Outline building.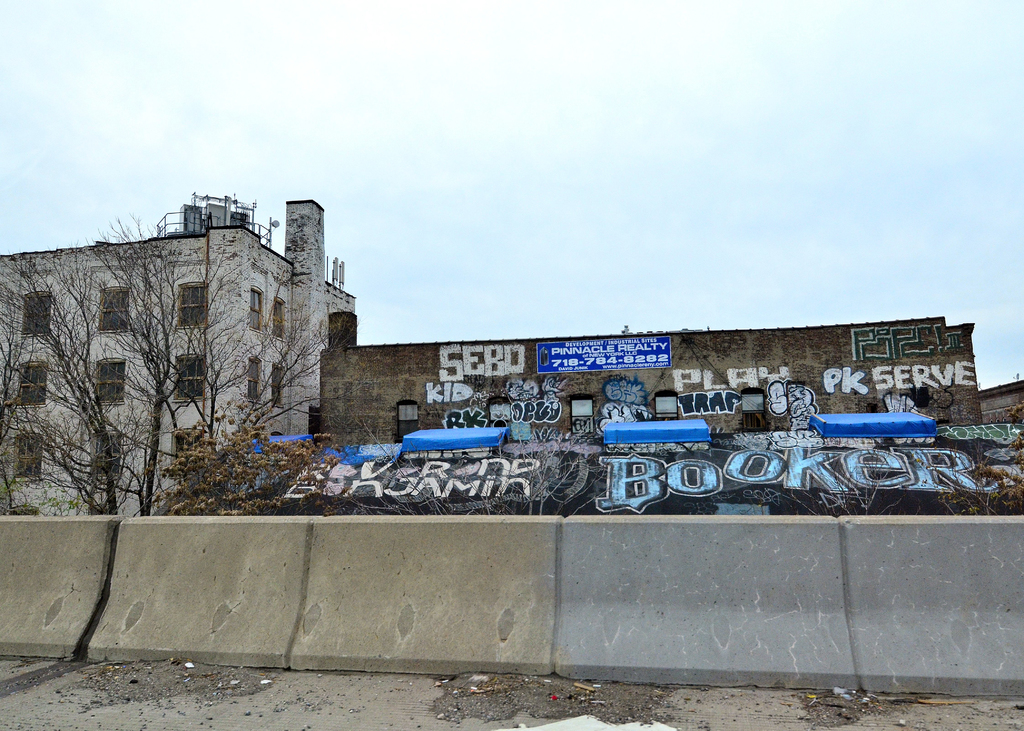
Outline: locate(300, 267, 1023, 520).
